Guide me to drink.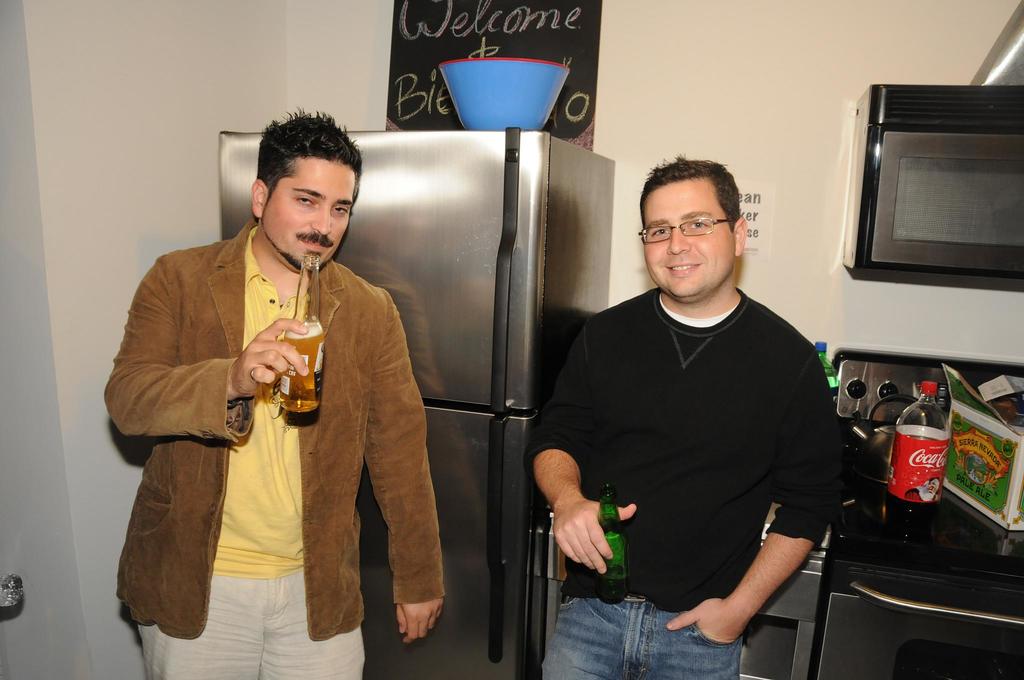
Guidance: Rect(279, 330, 321, 416).
